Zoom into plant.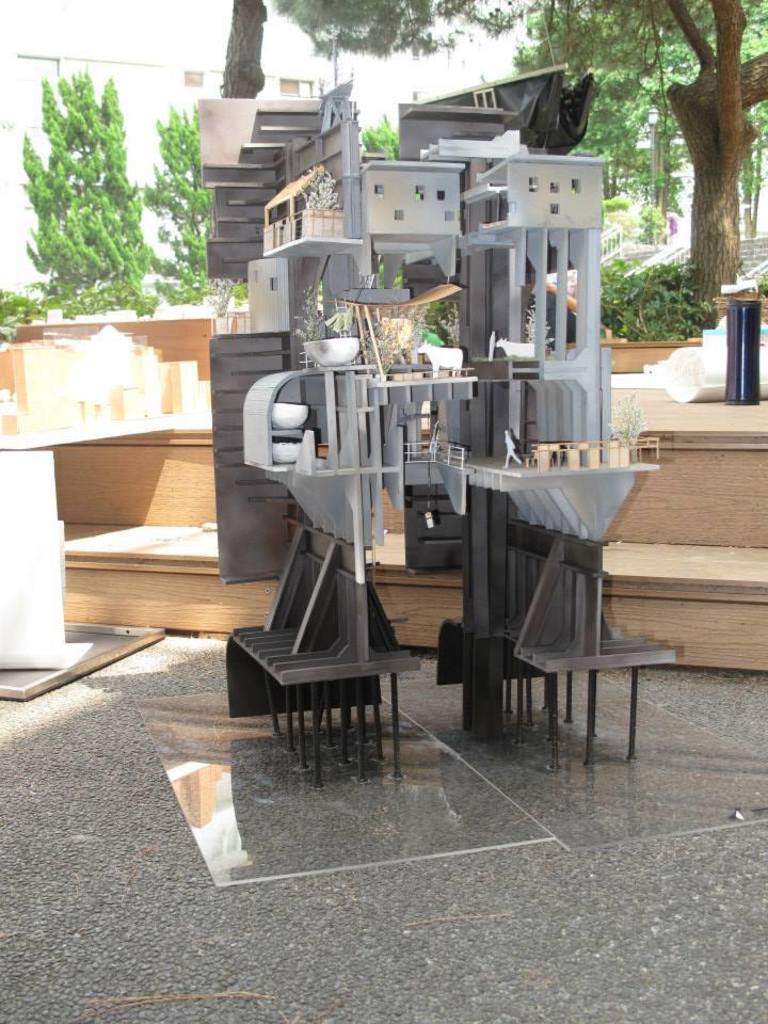
Zoom target: bbox=[601, 191, 625, 209].
